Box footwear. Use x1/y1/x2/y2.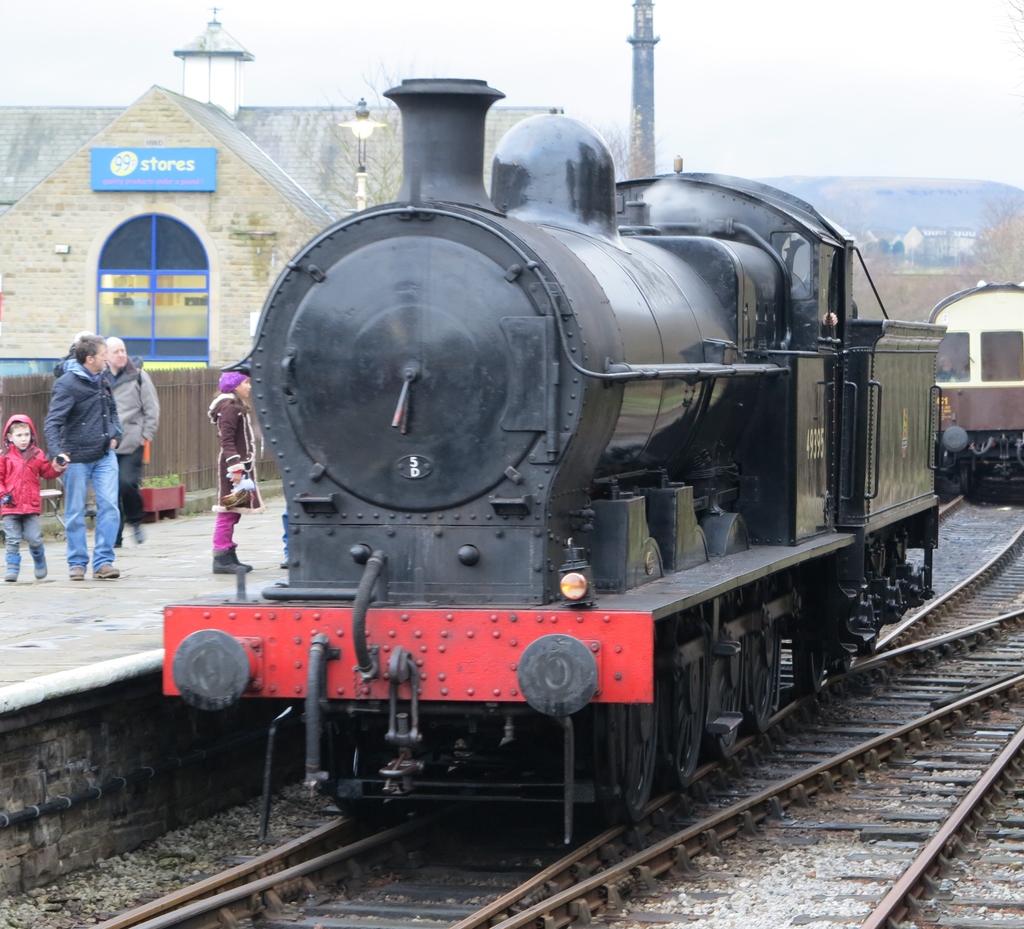
281/554/287/567.
